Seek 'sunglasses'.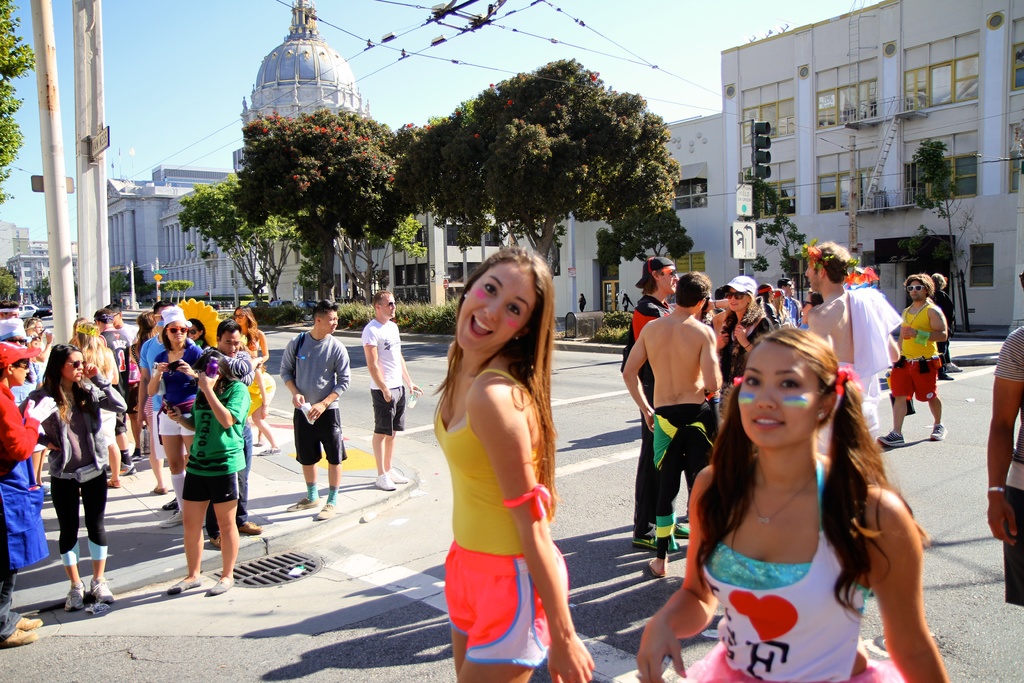
(66, 361, 90, 368).
